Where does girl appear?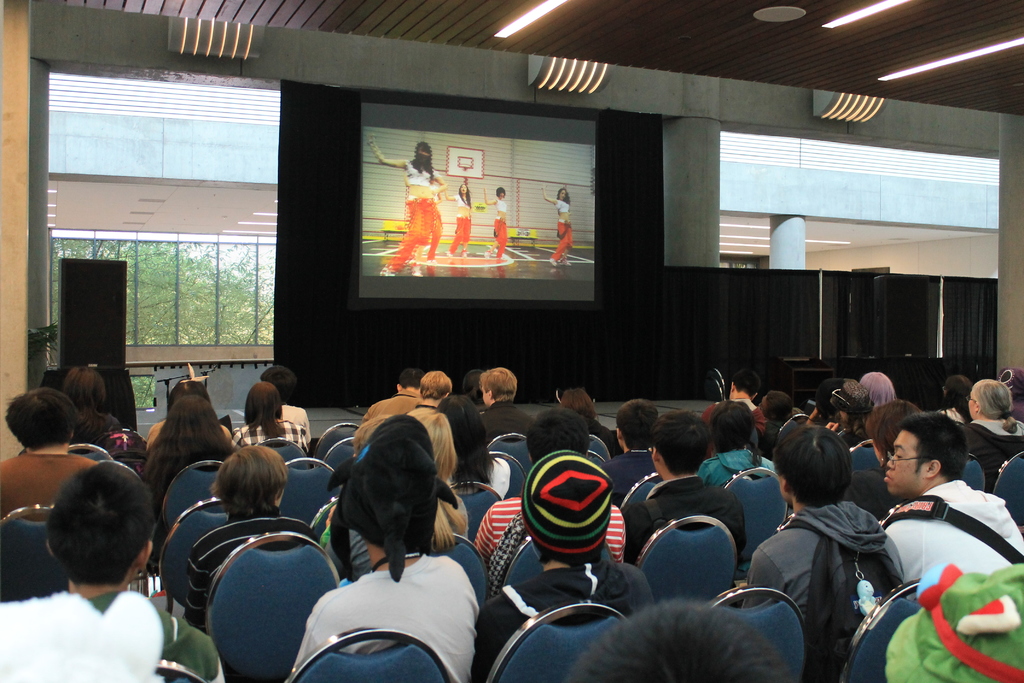
Appears at (484,185,509,258).
